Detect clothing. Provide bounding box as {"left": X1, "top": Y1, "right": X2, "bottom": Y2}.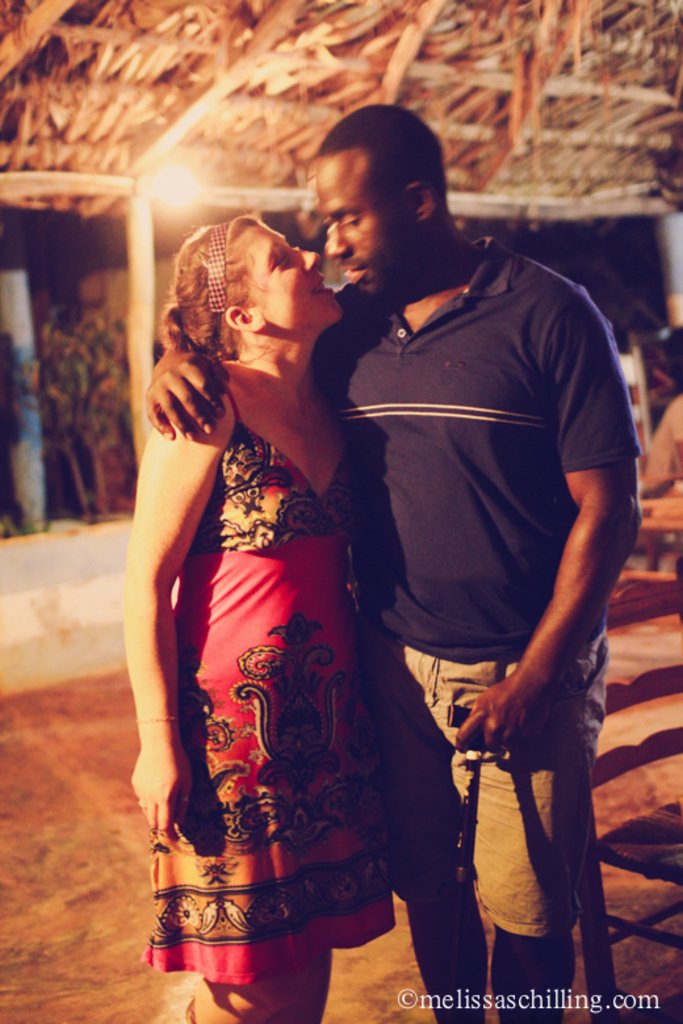
{"left": 322, "top": 251, "right": 632, "bottom": 677}.
